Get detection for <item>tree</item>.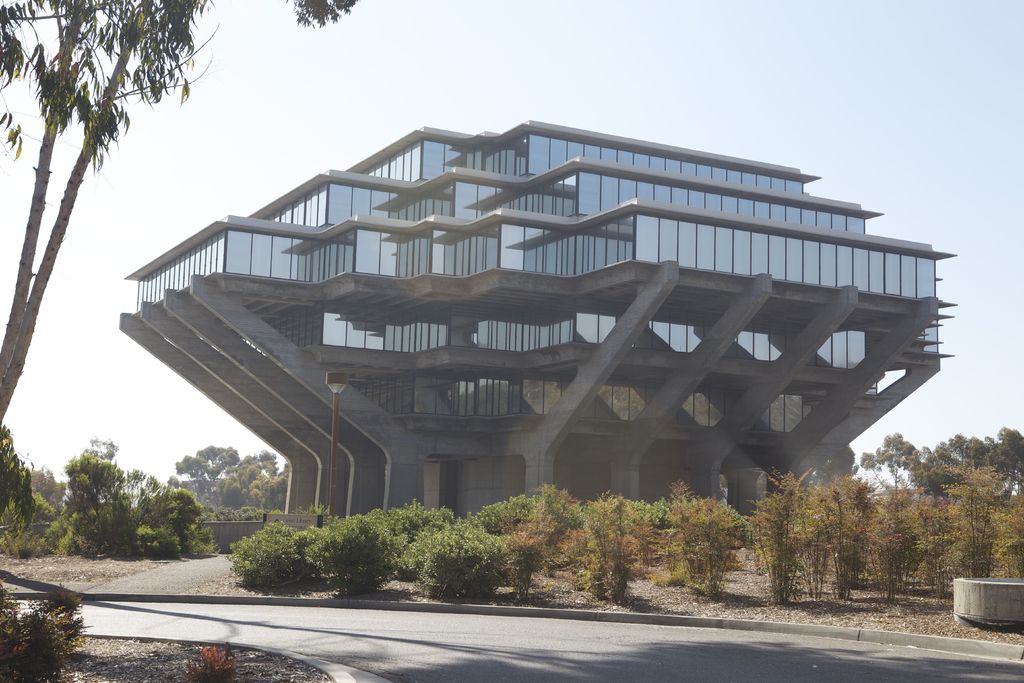
Detection: bbox=[170, 440, 290, 517].
